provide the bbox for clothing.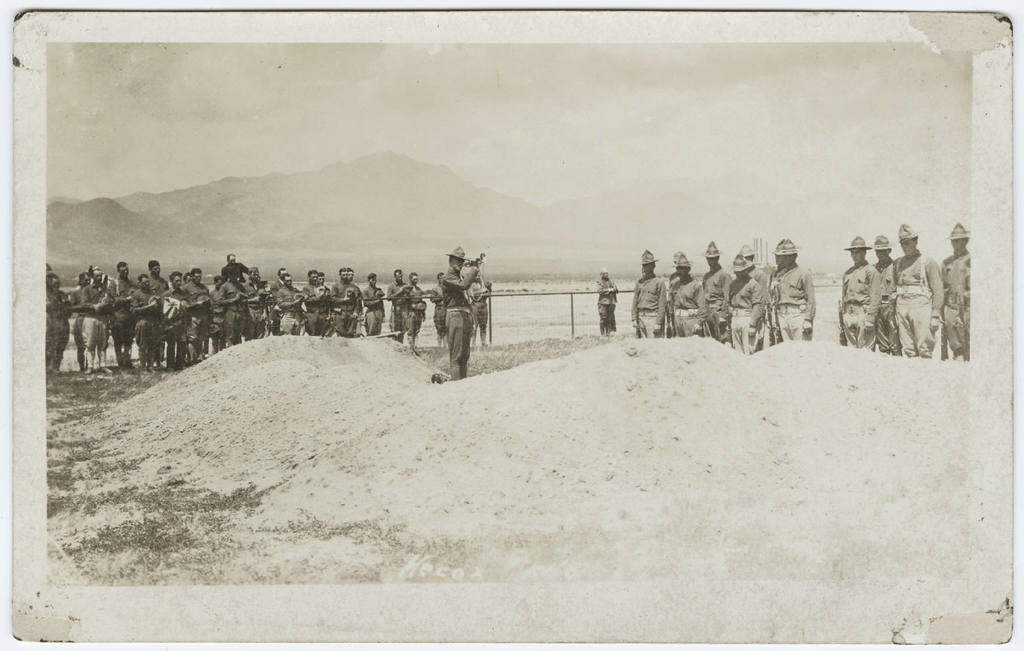
(424,243,485,371).
